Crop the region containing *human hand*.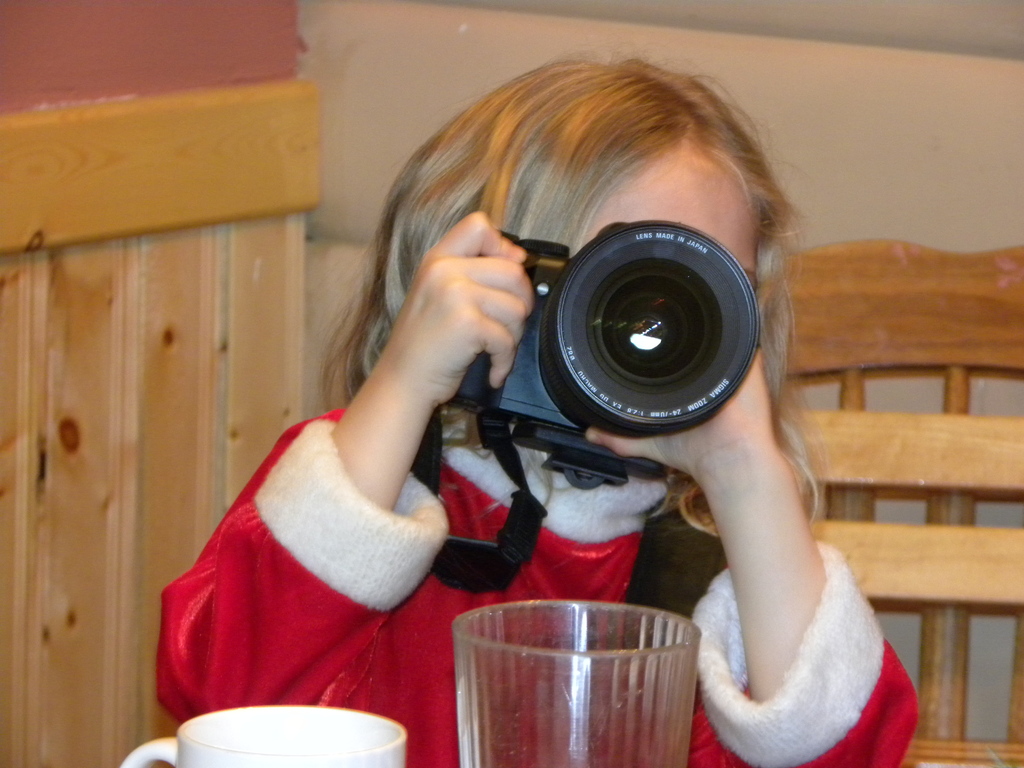
Crop region: BBox(586, 349, 774, 476).
